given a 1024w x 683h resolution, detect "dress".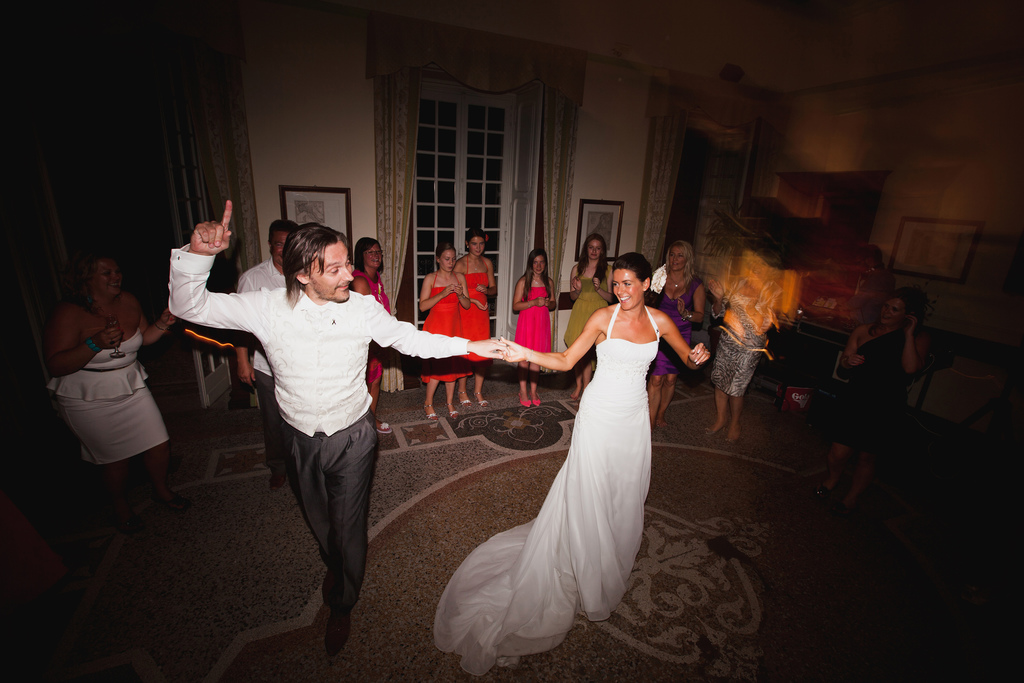
BBox(645, 273, 700, 372).
